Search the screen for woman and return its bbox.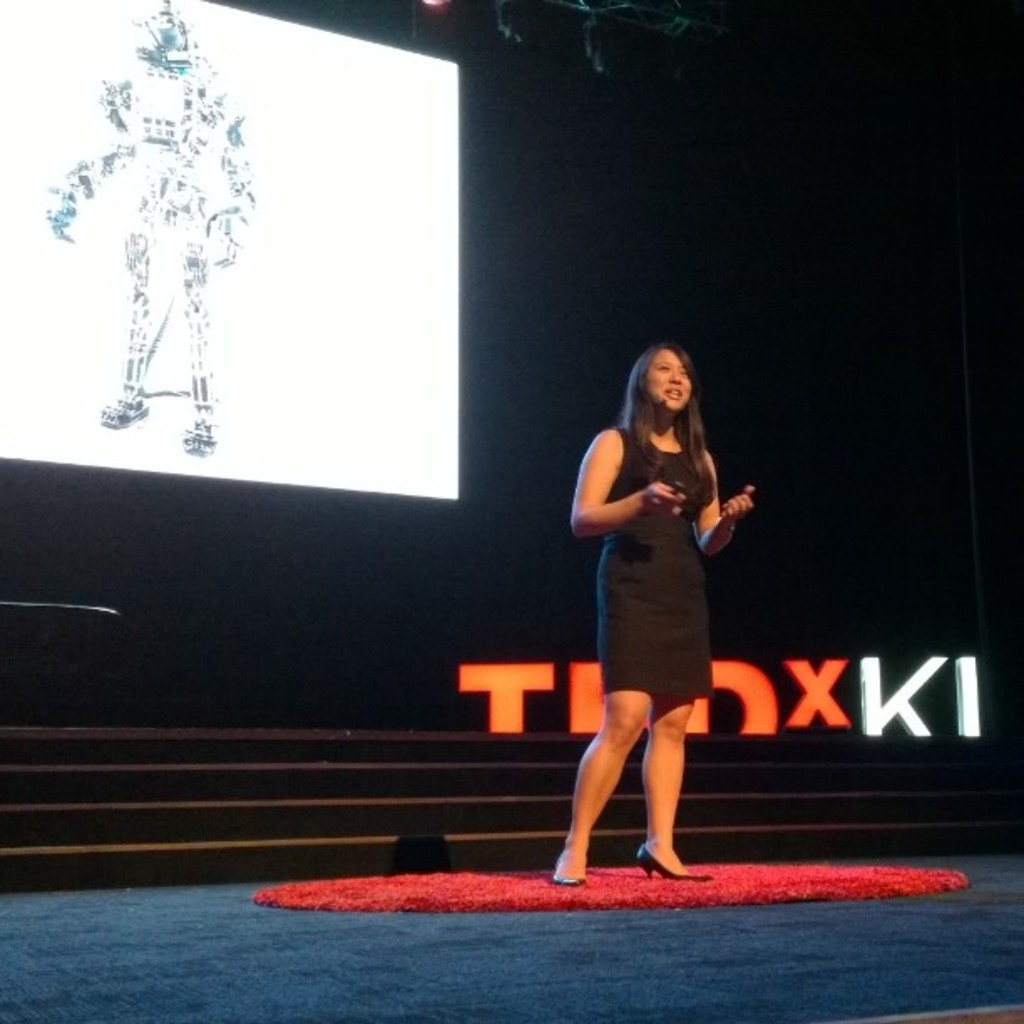
Found: 559/328/756/900.
